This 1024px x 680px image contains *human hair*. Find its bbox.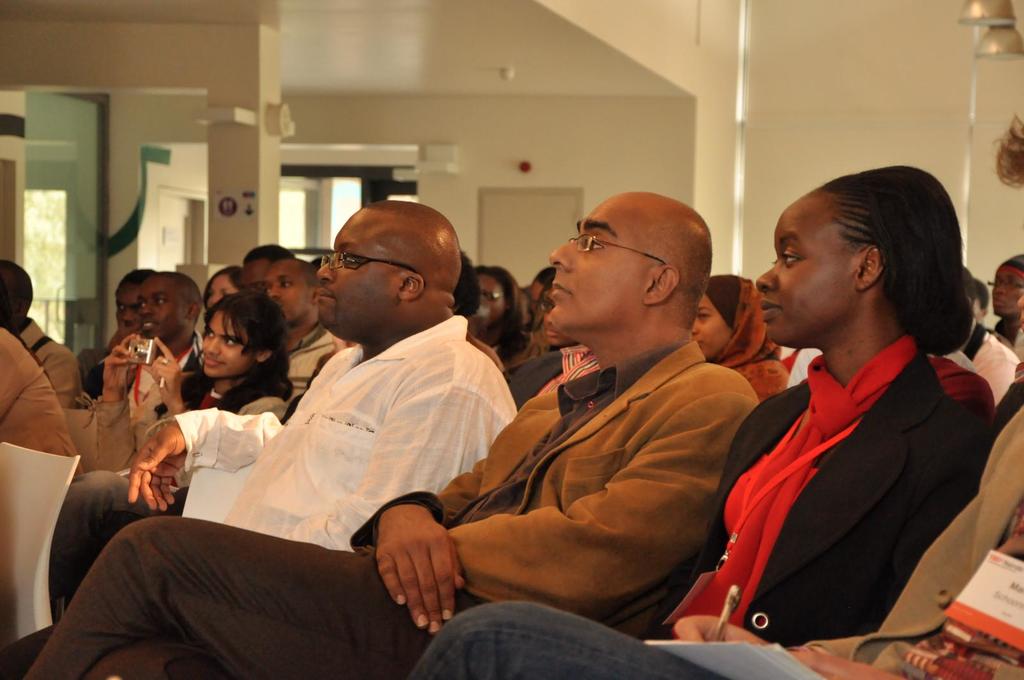
{"left": 115, "top": 267, "right": 155, "bottom": 294}.
